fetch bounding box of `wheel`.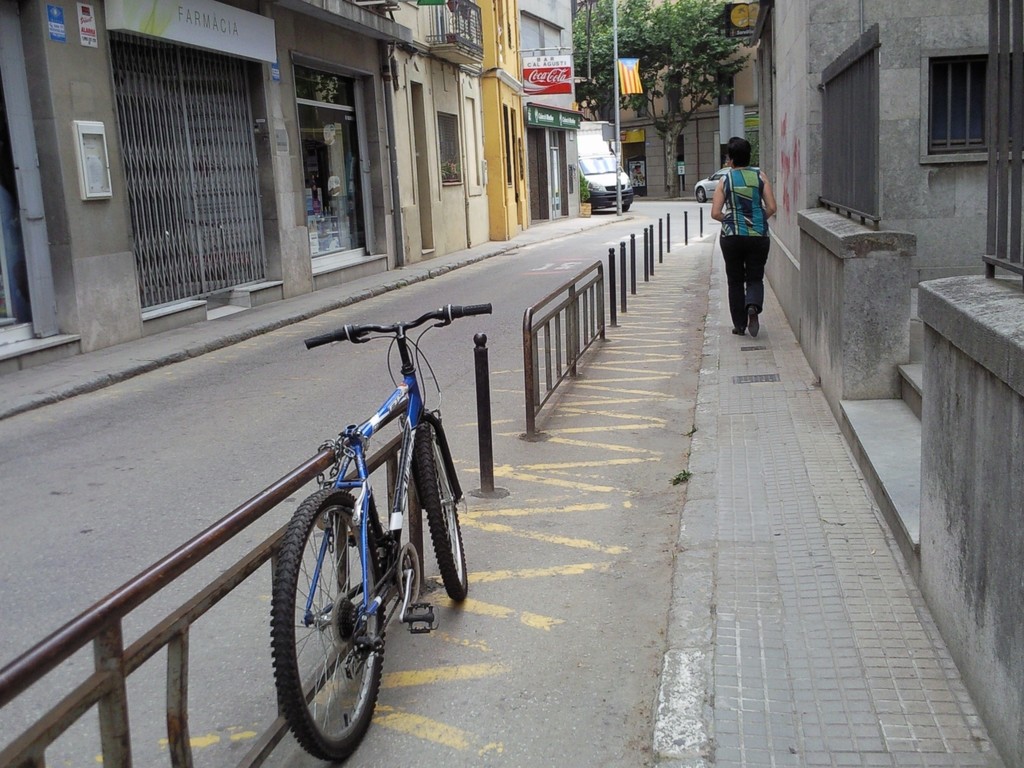
Bbox: detection(417, 415, 470, 604).
